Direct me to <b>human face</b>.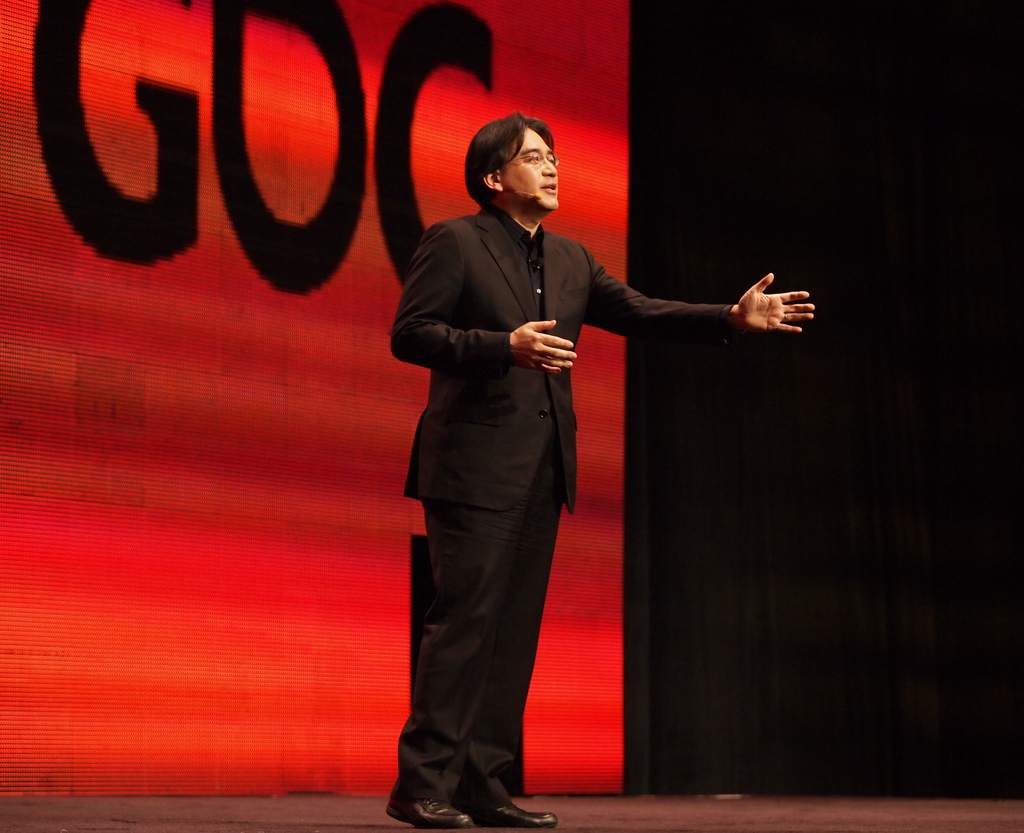
Direction: bbox(499, 125, 566, 214).
